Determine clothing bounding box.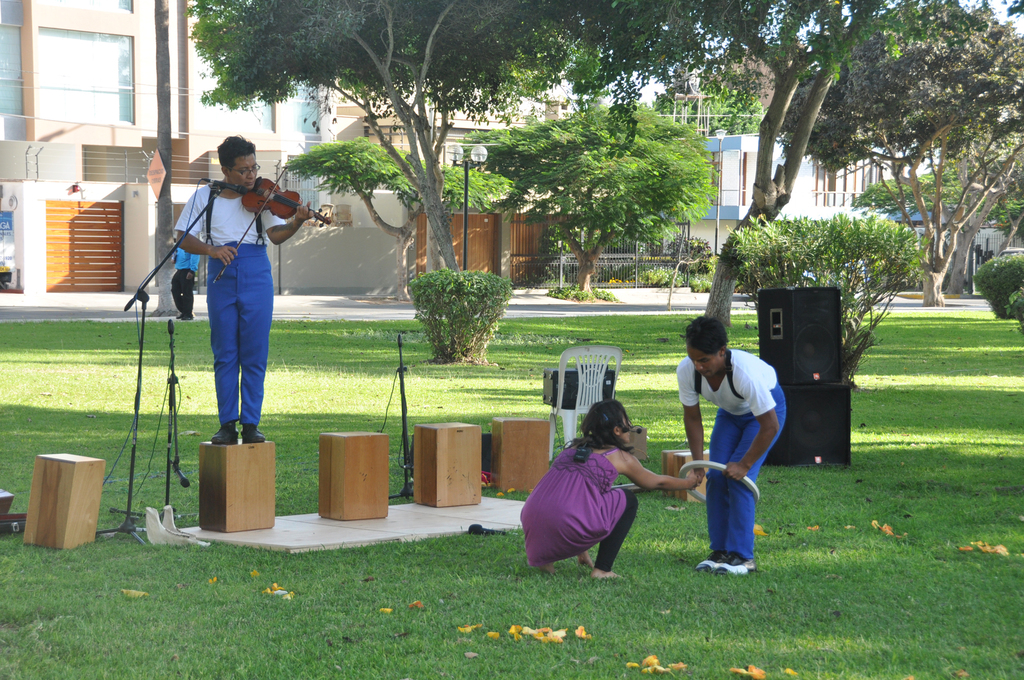
Determined: rect(170, 154, 277, 436).
